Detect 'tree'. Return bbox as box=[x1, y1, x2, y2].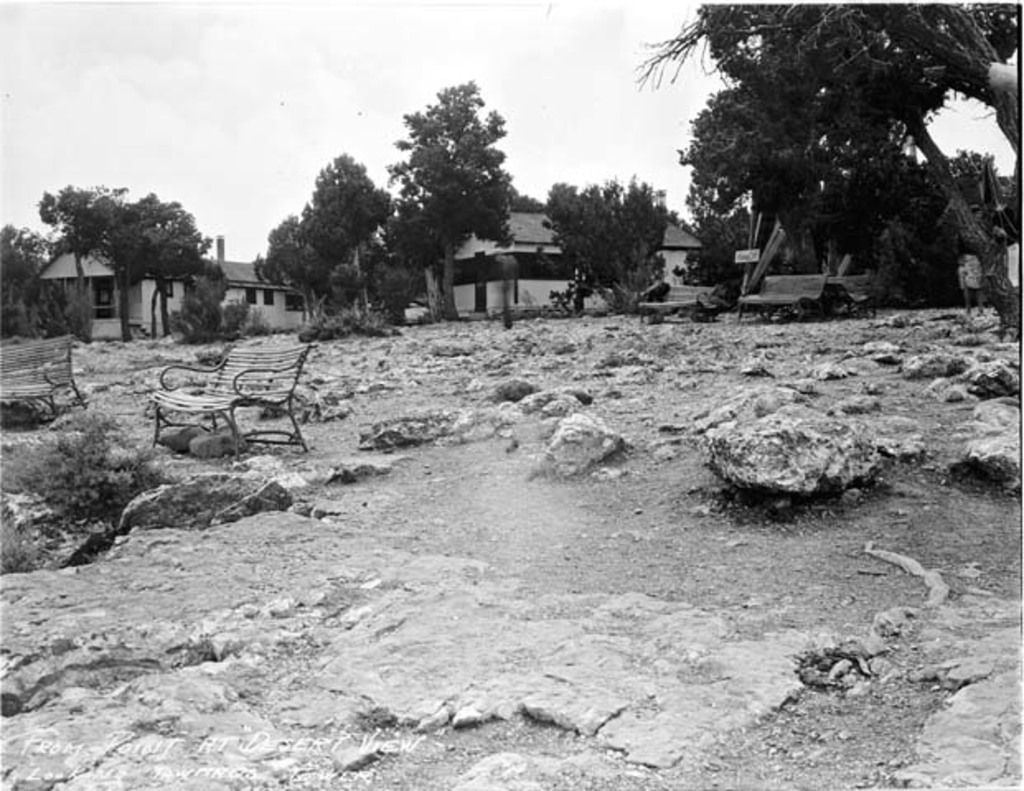
box=[551, 161, 671, 308].
